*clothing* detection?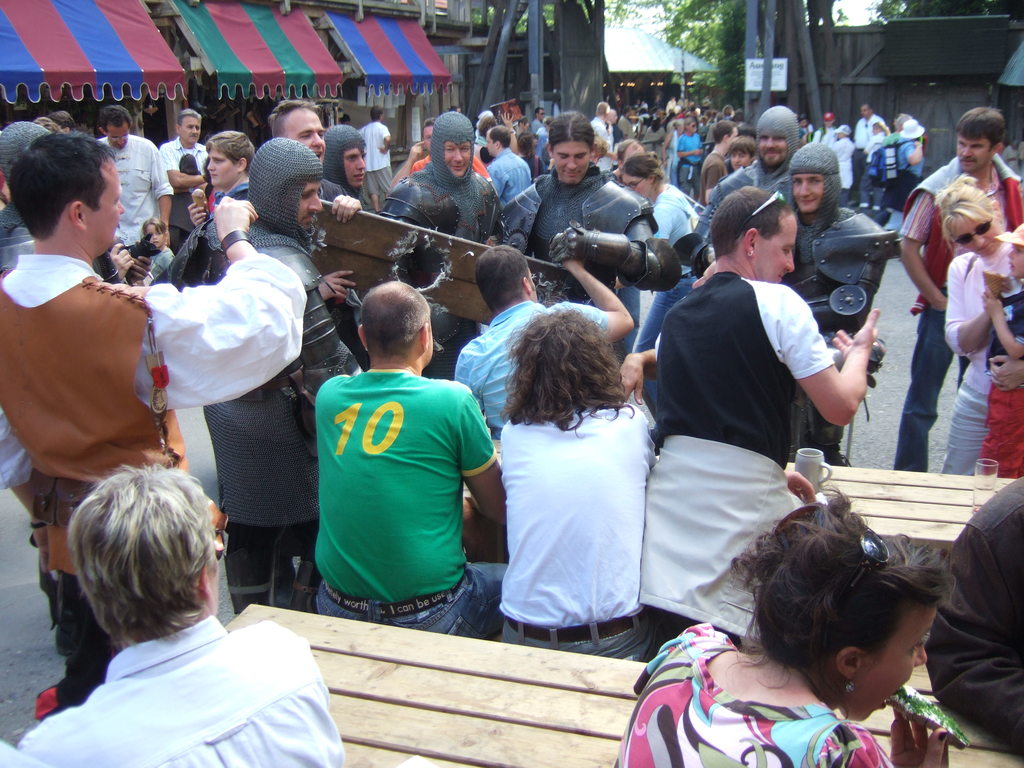
bbox=[359, 118, 388, 196]
